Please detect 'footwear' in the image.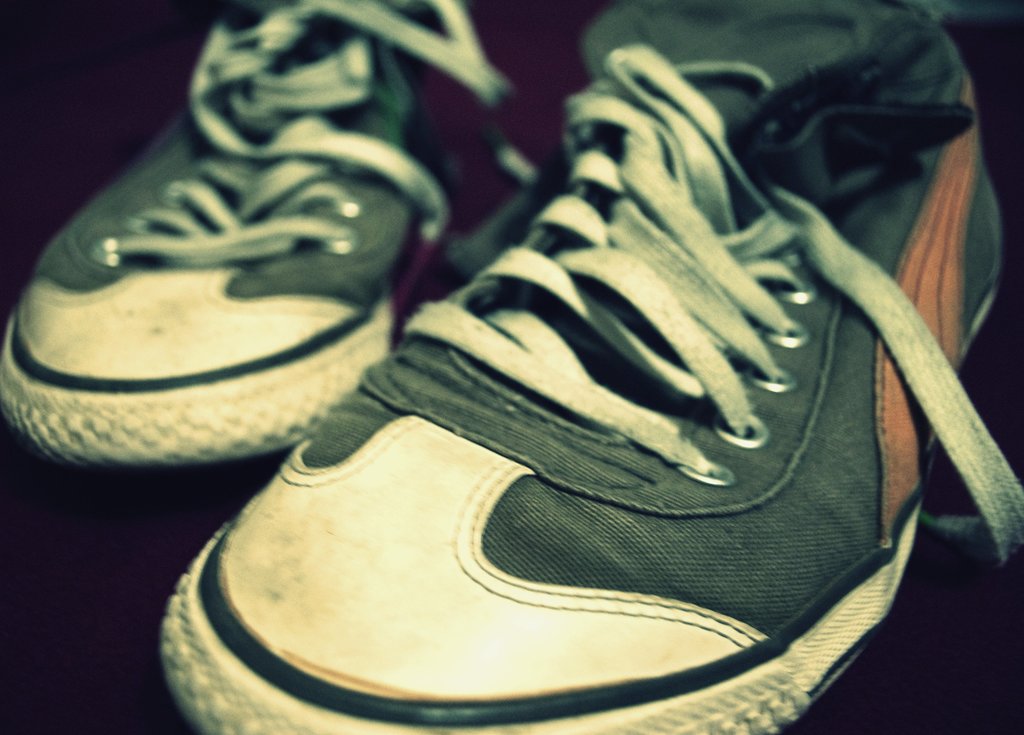
l=155, t=0, r=1023, b=734.
